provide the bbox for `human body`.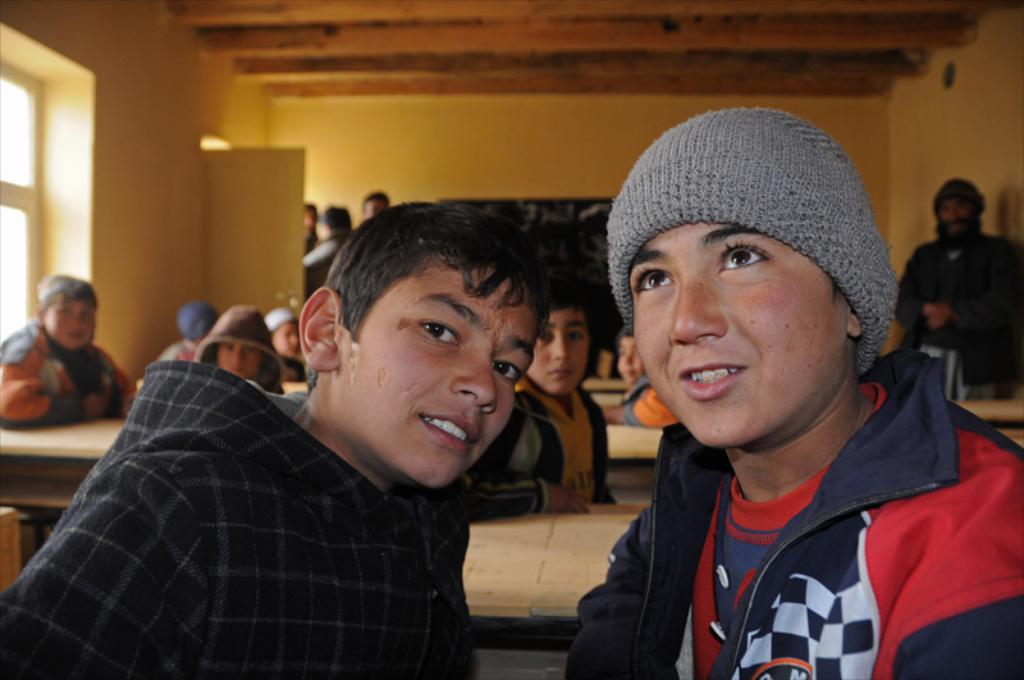
(264,300,314,369).
